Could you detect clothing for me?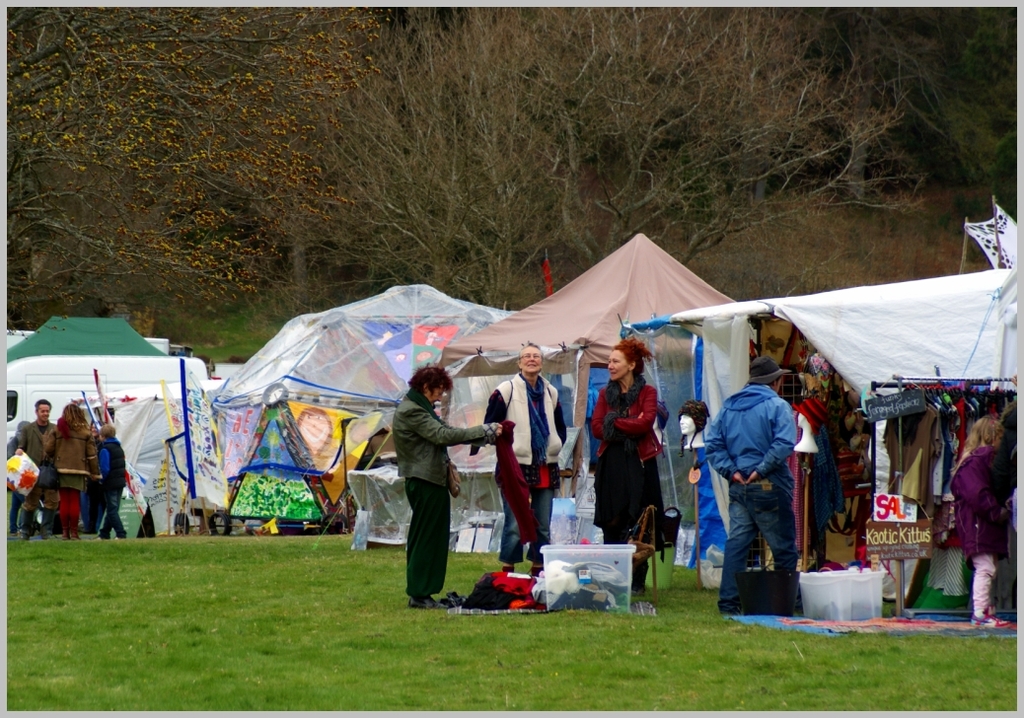
Detection result: l=948, t=444, r=1003, b=618.
